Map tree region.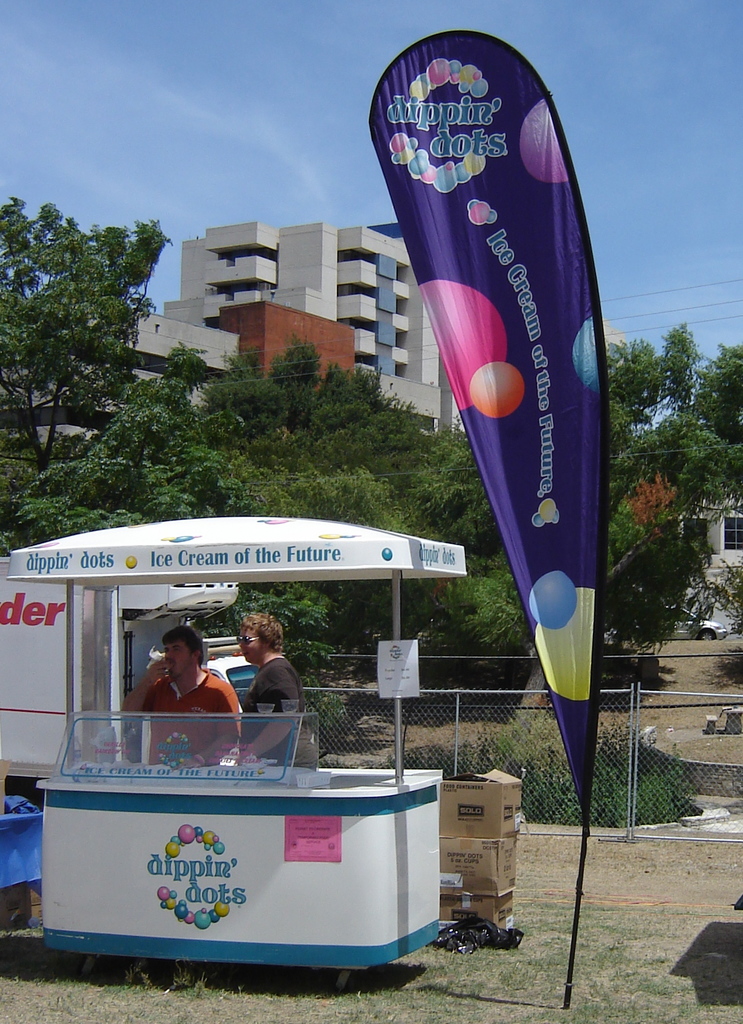
Mapped to 0 214 245 557.
